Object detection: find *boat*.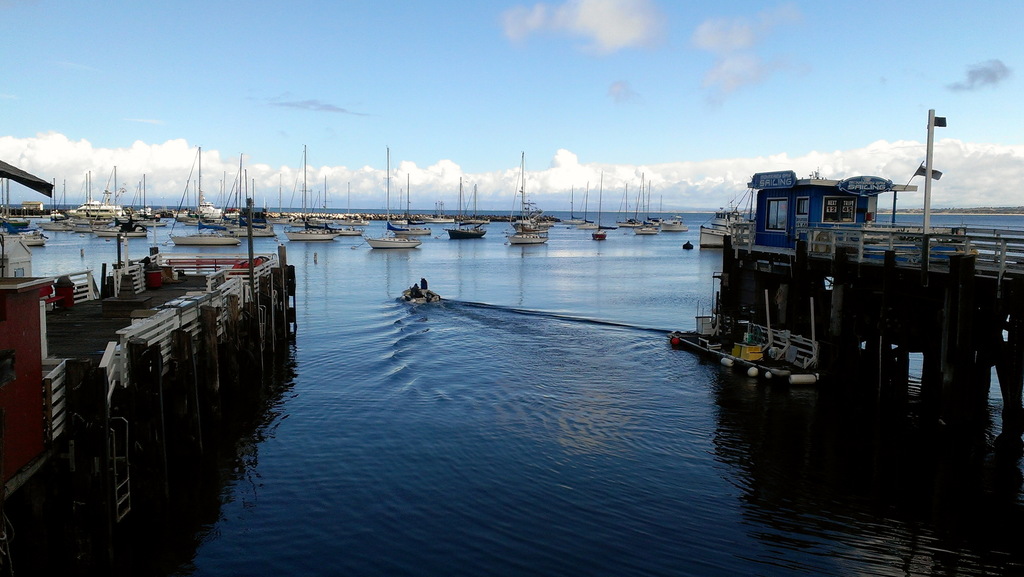
l=636, t=181, r=658, b=236.
